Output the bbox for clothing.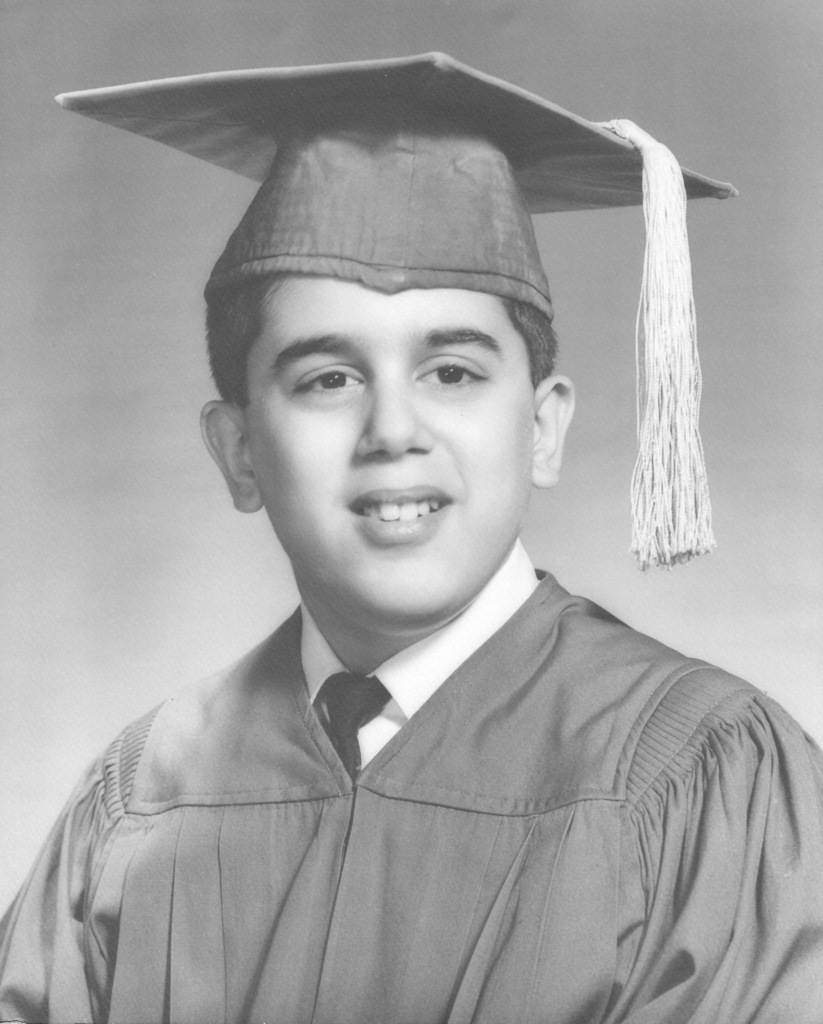
x1=11 y1=560 x2=809 y2=1023.
